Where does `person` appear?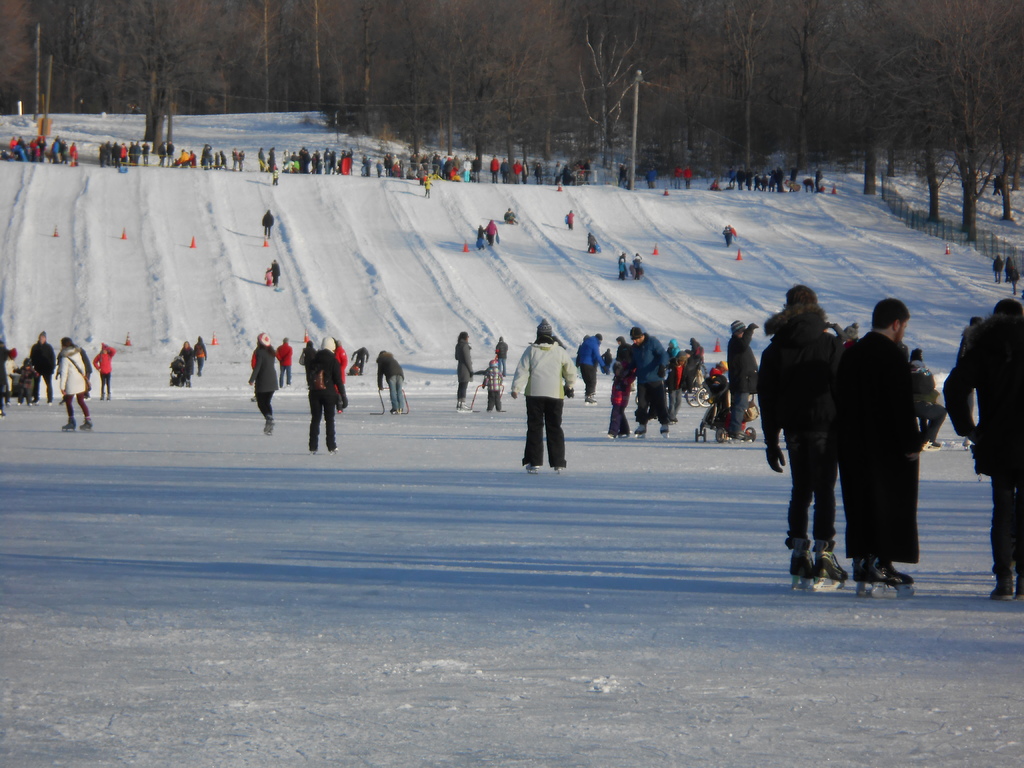
Appears at locate(31, 331, 60, 410).
